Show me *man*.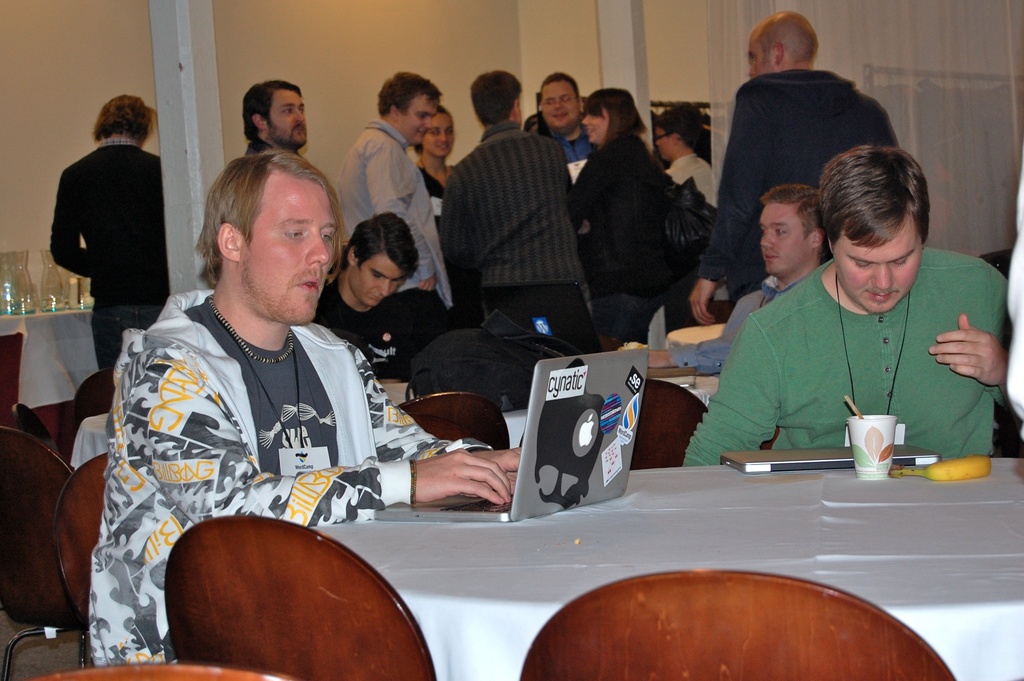
*man* is here: box=[49, 94, 166, 365].
